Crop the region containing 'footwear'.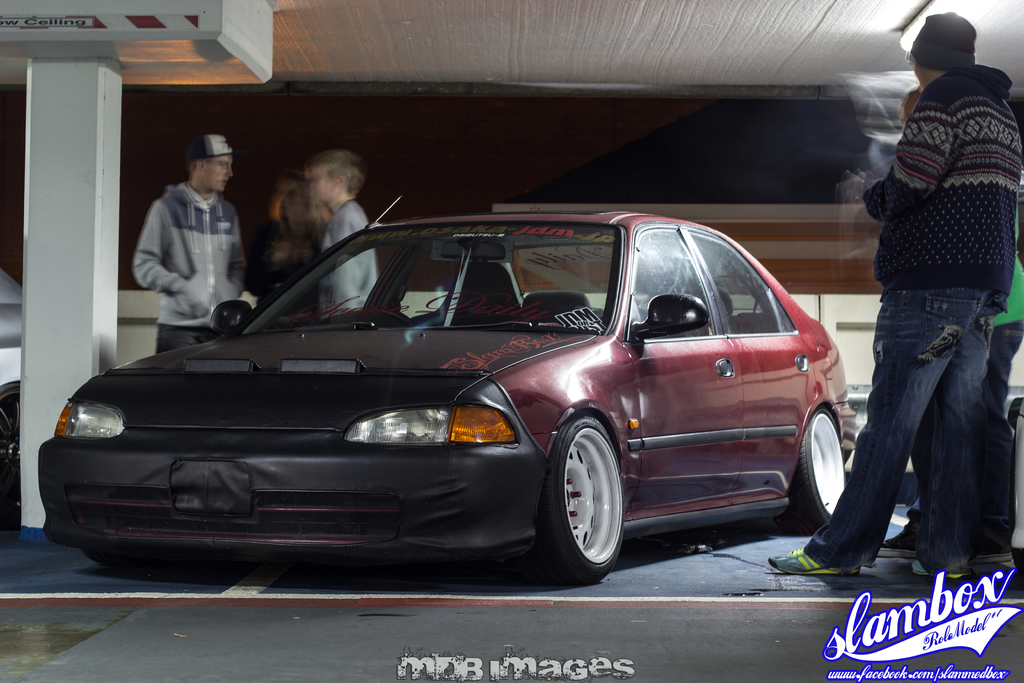
Crop region: box(866, 511, 931, 561).
